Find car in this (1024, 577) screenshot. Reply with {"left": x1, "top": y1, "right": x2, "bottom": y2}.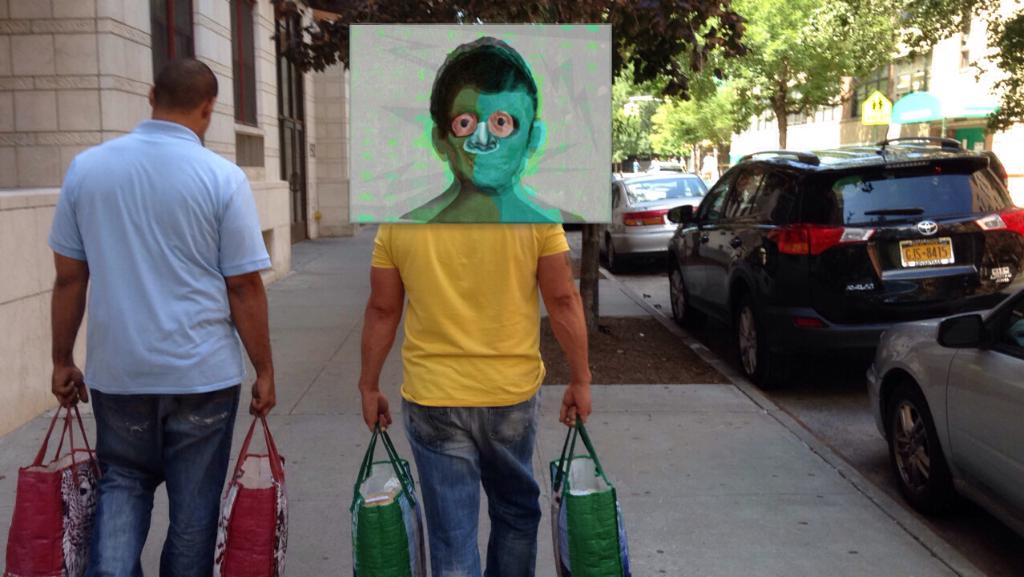
{"left": 667, "top": 138, "right": 1023, "bottom": 381}.
